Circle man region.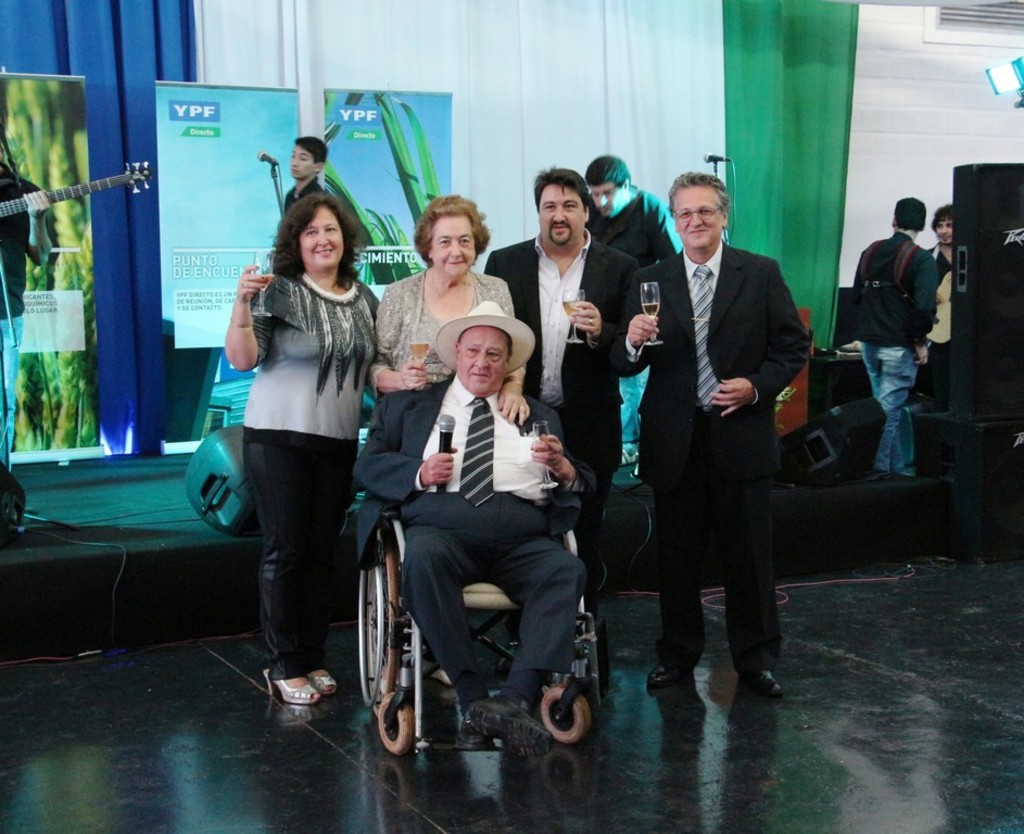
Region: x1=617 y1=154 x2=812 y2=718.
